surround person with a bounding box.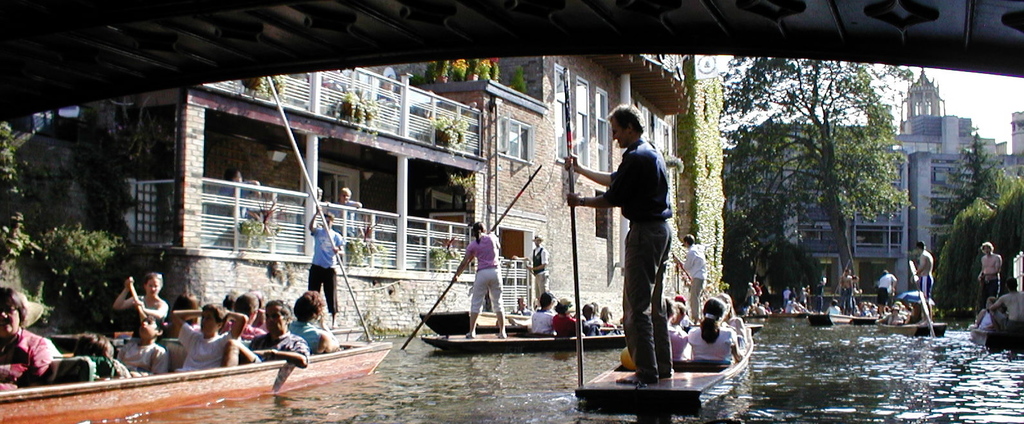
335,185,358,262.
